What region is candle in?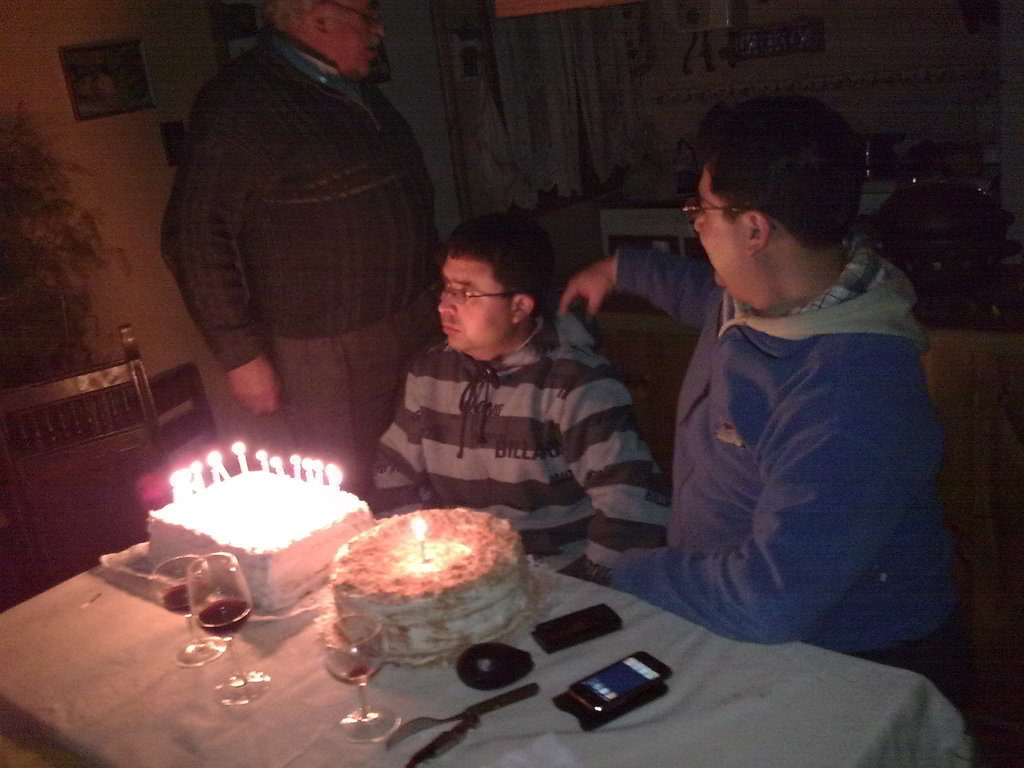
{"left": 271, "top": 456, "right": 282, "bottom": 477}.
